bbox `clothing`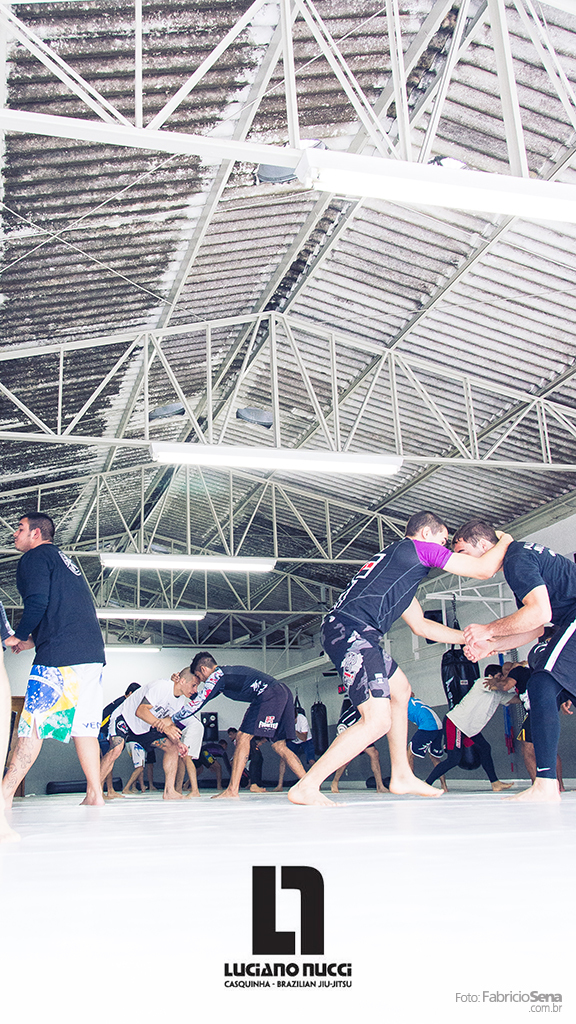
x1=324 y1=532 x2=447 y2=696
